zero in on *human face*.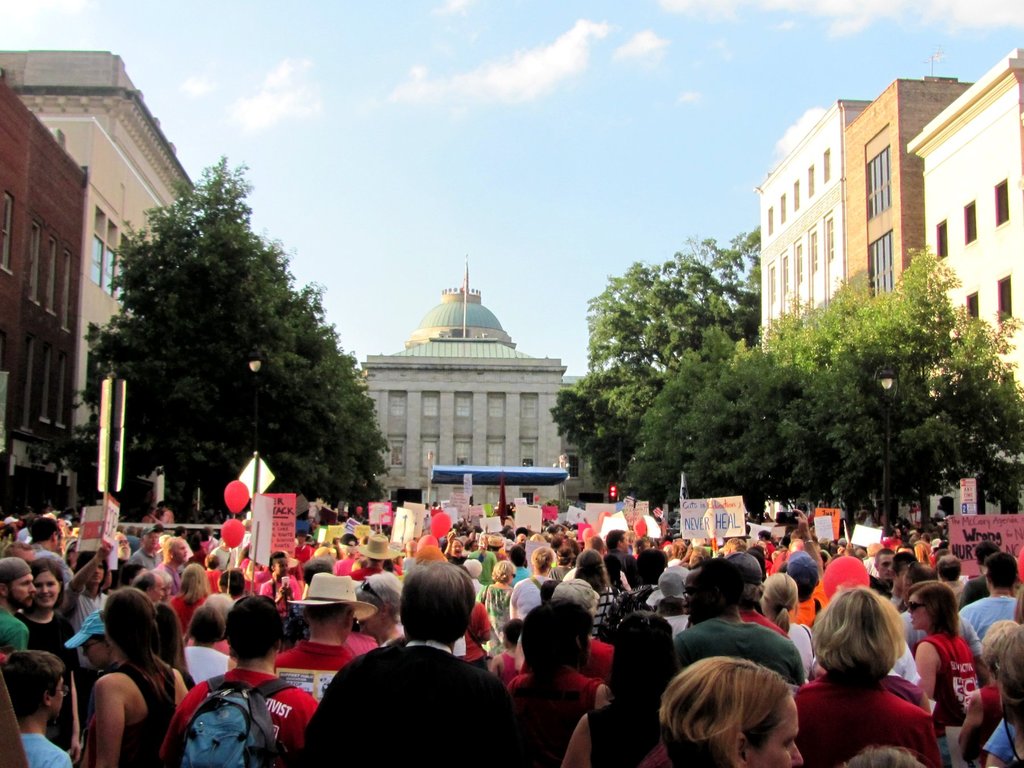
Zeroed in: pyautogui.locateOnScreen(34, 572, 61, 604).
